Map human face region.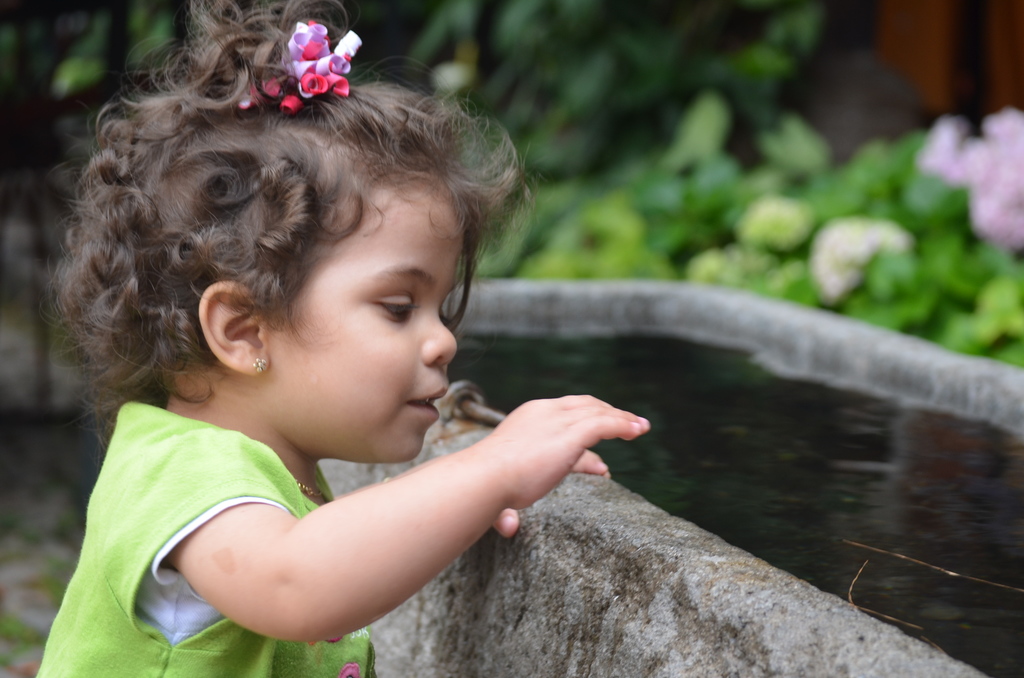
Mapped to bbox=(269, 200, 465, 458).
